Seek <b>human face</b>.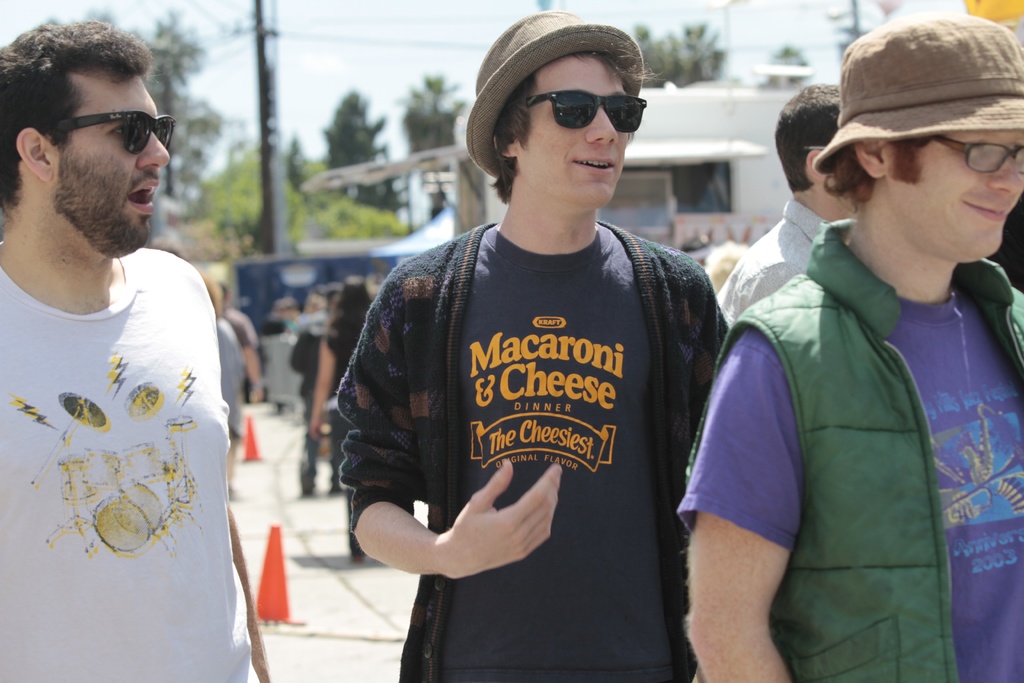
{"left": 901, "top": 129, "right": 1023, "bottom": 259}.
